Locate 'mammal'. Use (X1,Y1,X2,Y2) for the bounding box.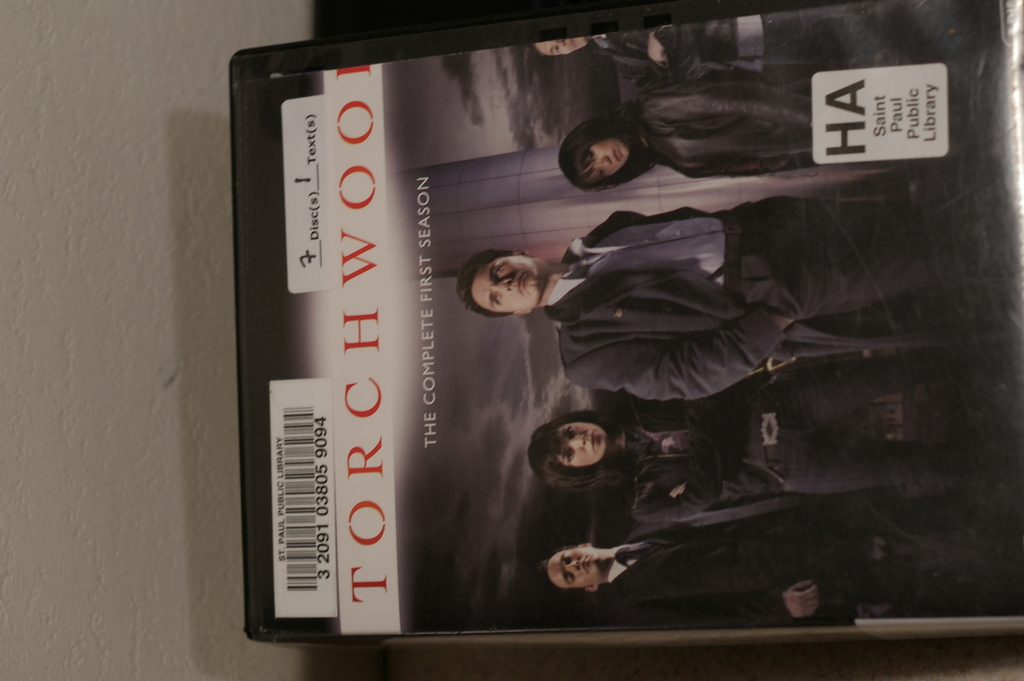
(536,521,1023,627).
